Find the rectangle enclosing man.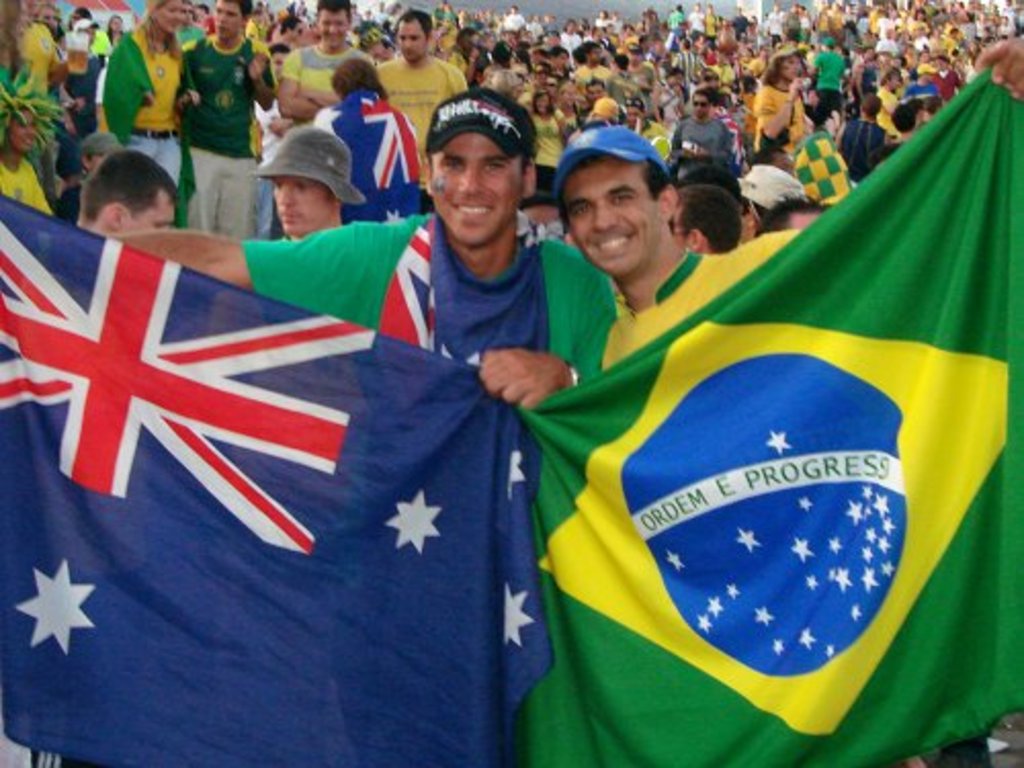
bbox(80, 145, 180, 250).
